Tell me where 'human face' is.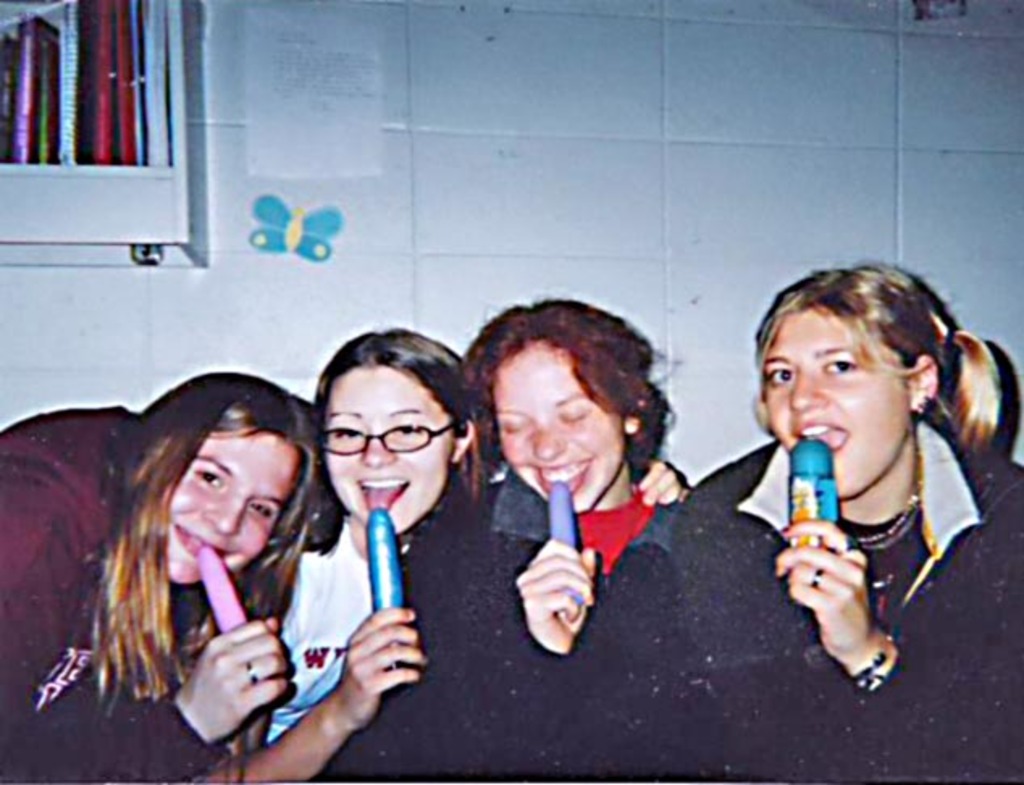
'human face' is at pyautogui.locateOnScreen(325, 368, 444, 538).
